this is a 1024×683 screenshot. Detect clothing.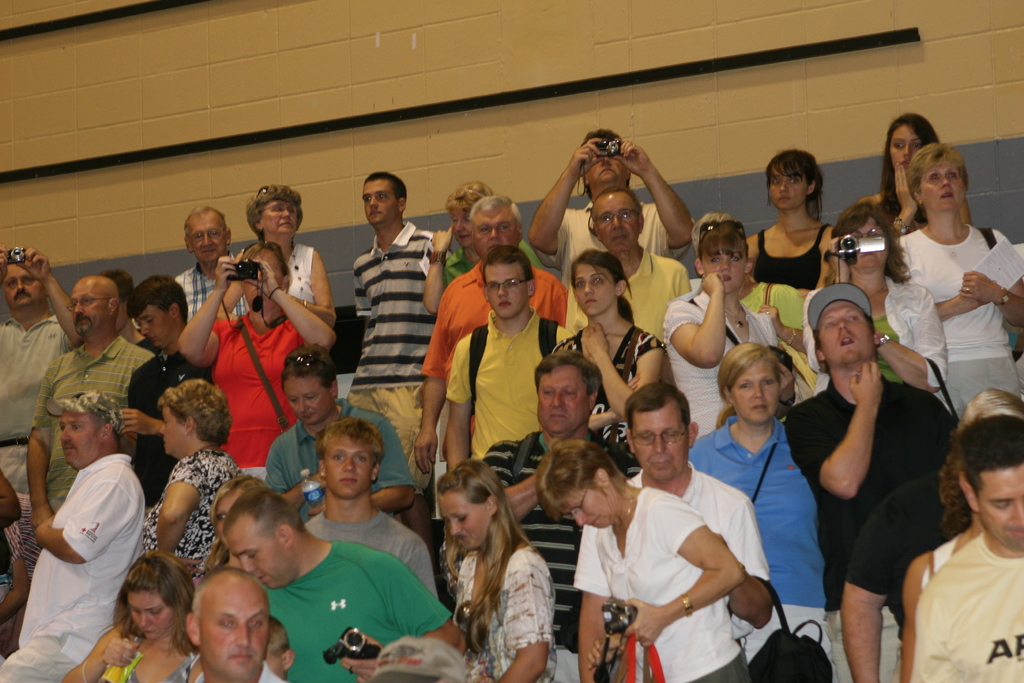
BBox(305, 504, 441, 604).
